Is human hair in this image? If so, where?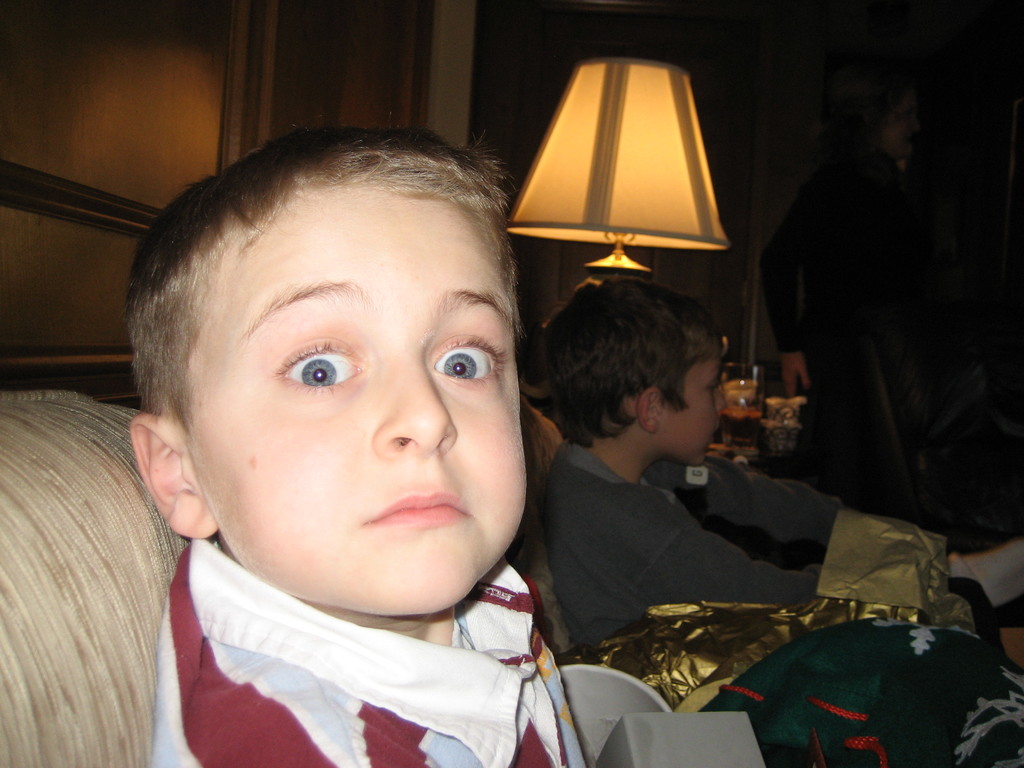
Yes, at left=119, top=108, right=555, bottom=499.
